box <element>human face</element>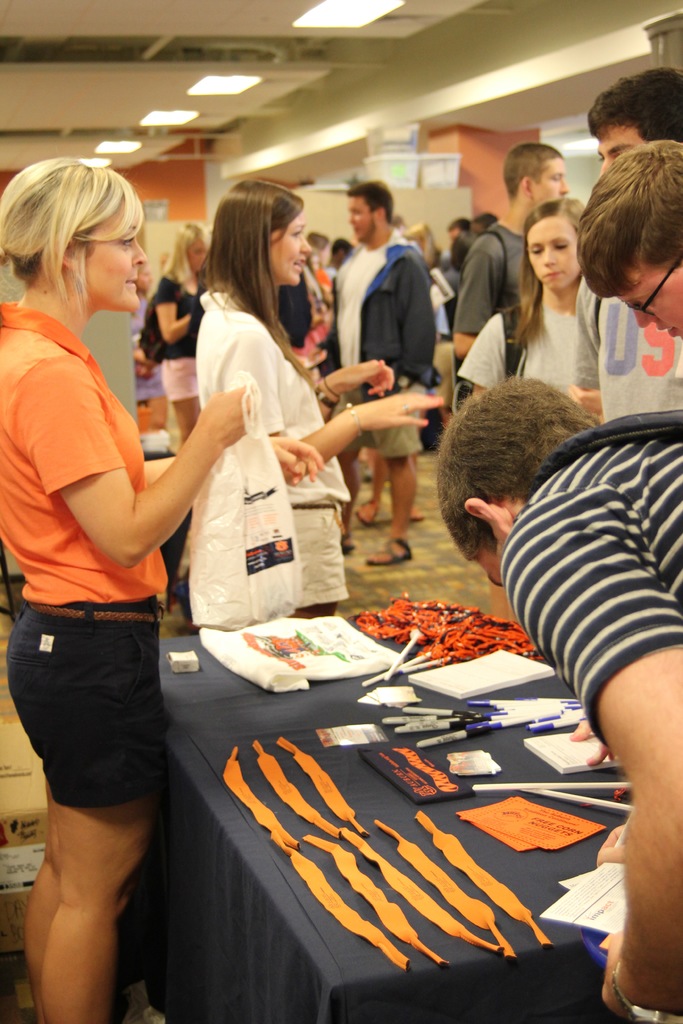
525:216:582:291
